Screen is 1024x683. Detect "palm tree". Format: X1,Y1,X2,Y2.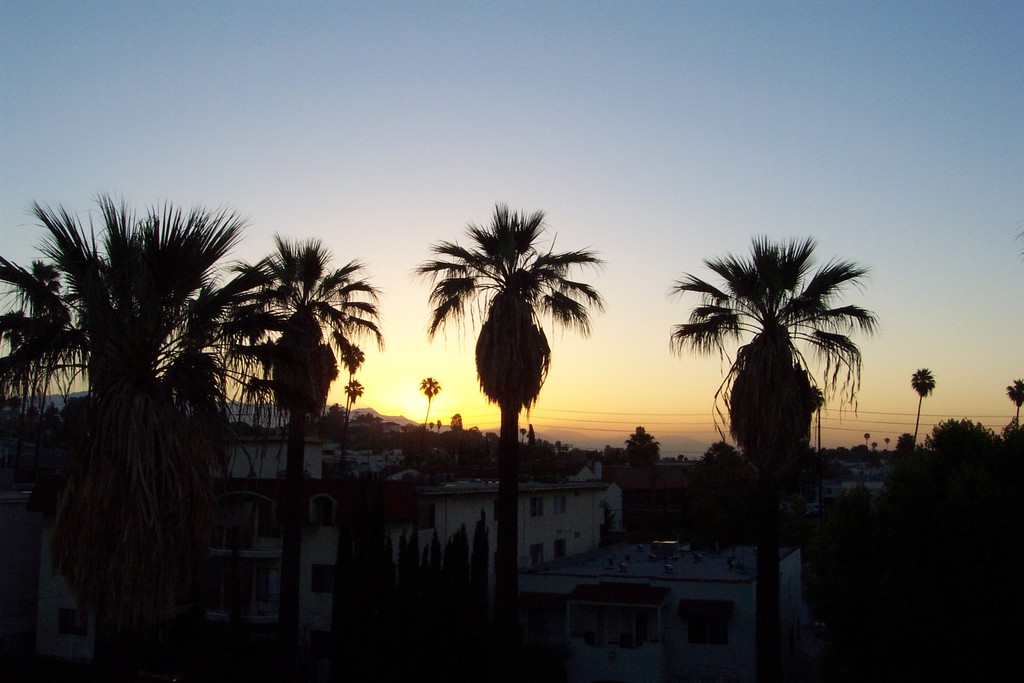
710,238,847,555.
